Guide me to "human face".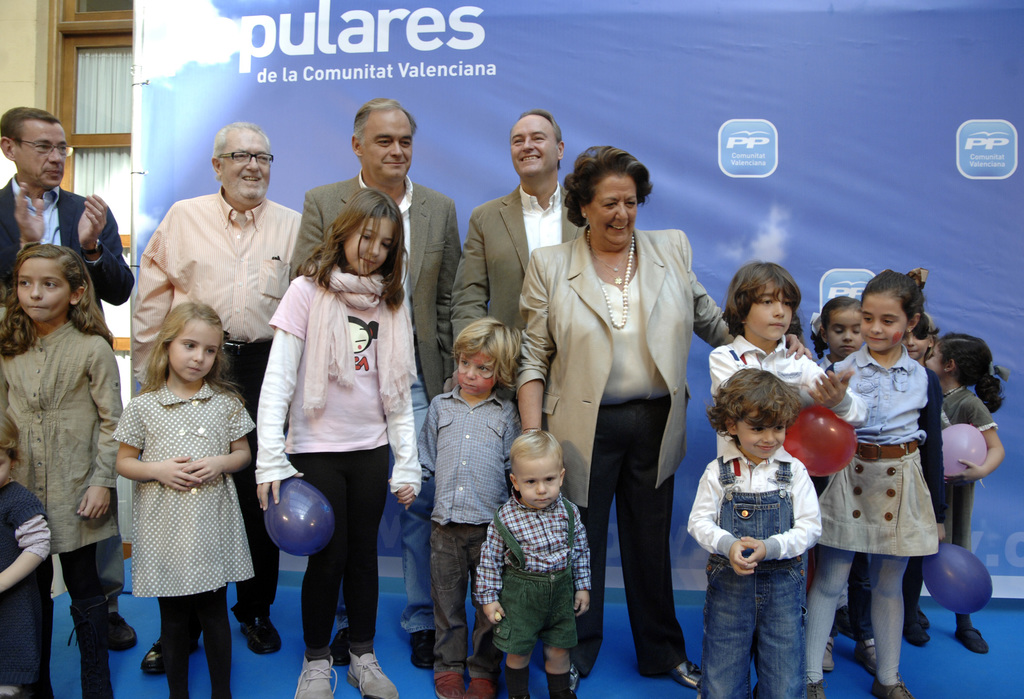
Guidance: l=746, t=291, r=792, b=331.
